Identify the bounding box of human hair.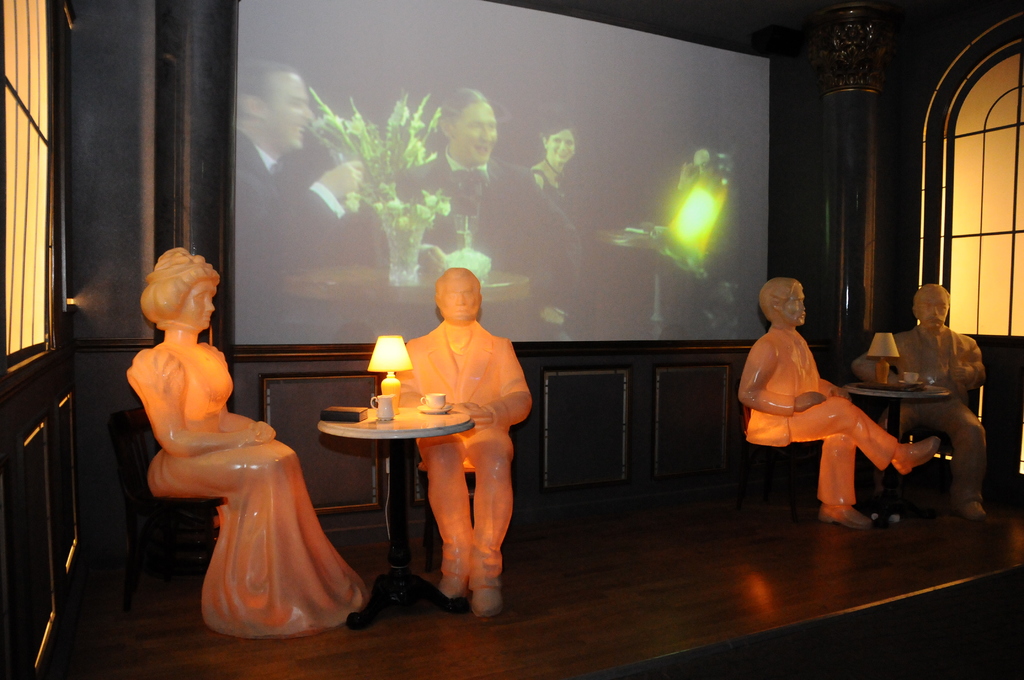
[136, 245, 225, 328].
